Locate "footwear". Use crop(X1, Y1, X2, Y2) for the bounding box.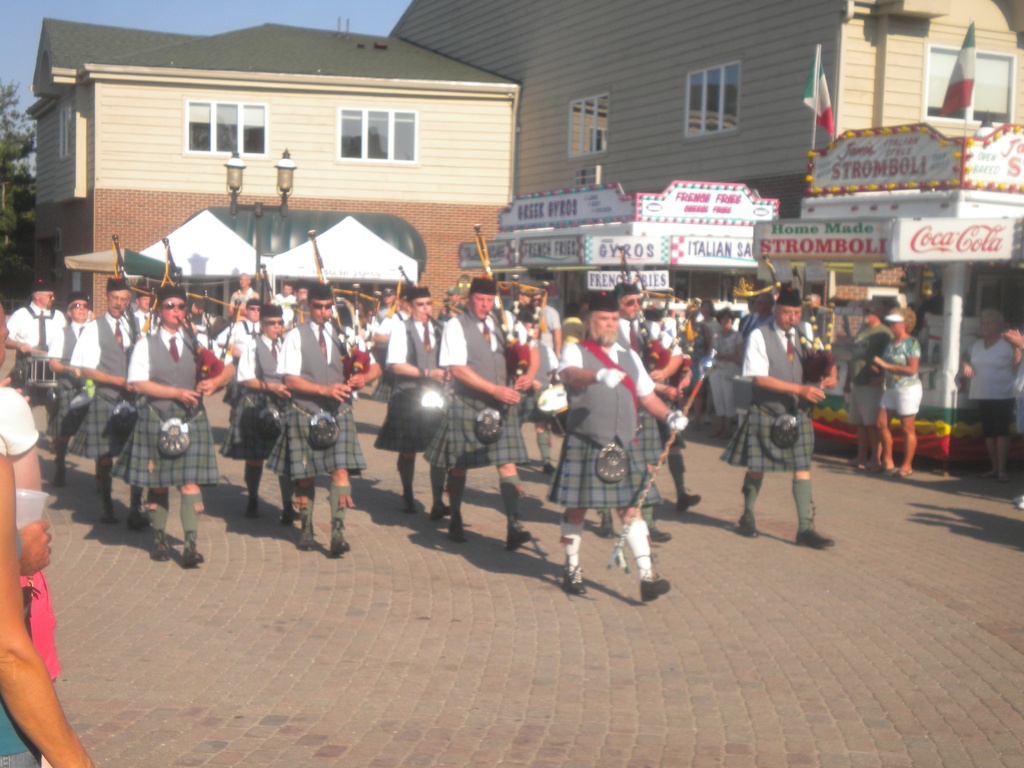
crop(276, 505, 308, 521).
